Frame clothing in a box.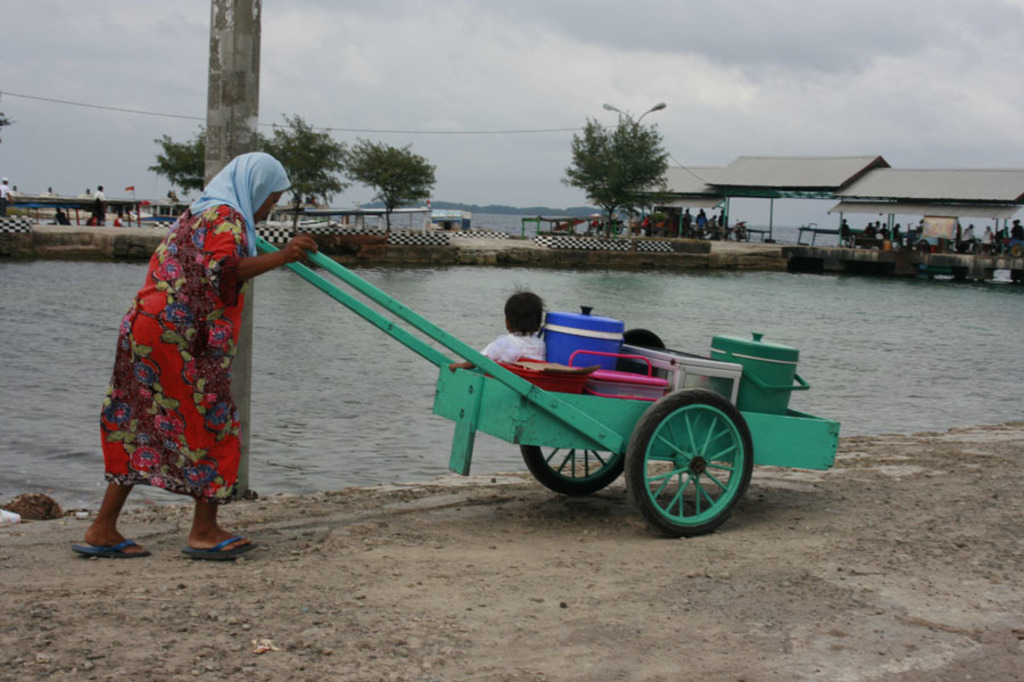
select_region(105, 167, 266, 531).
